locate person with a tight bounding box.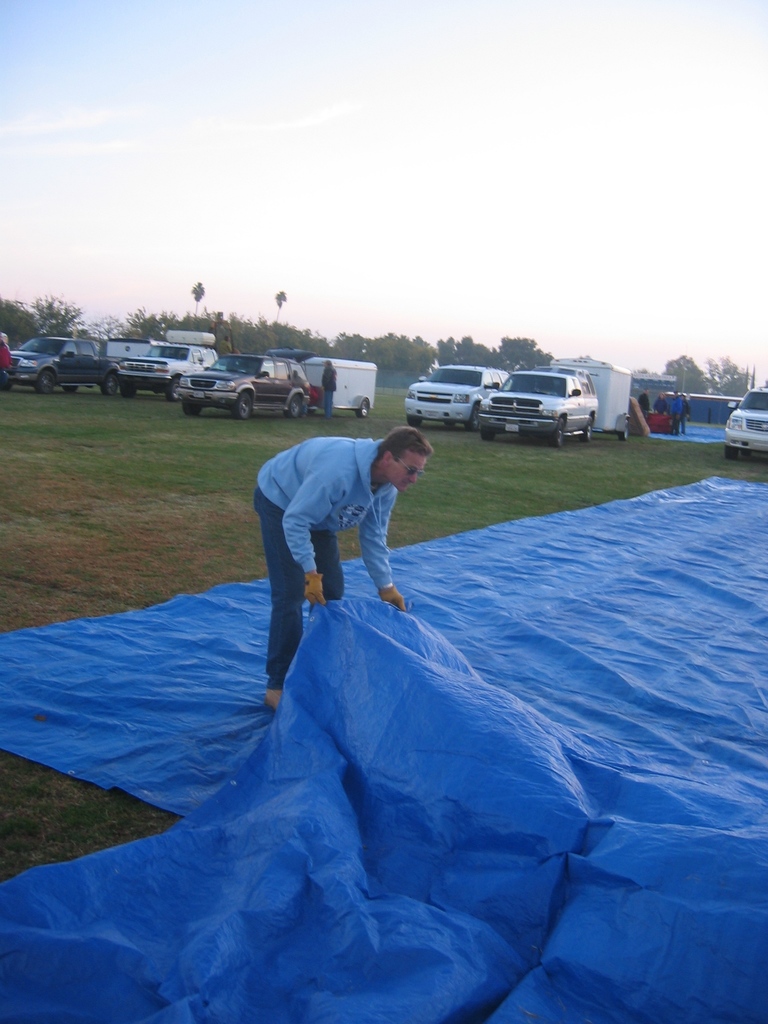
locate(663, 392, 680, 428).
